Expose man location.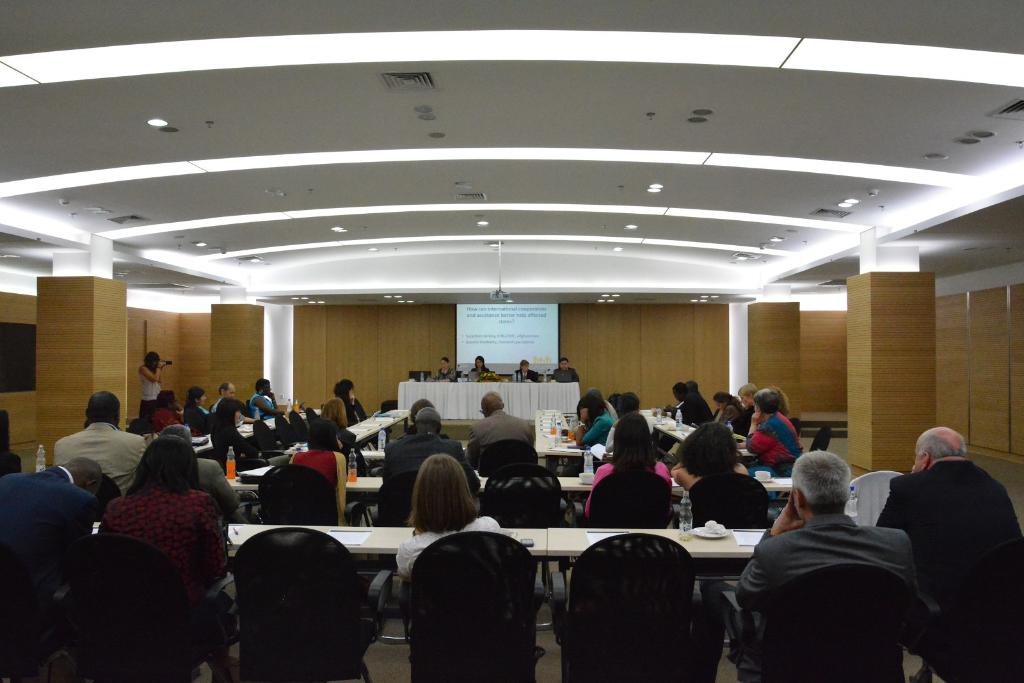
Exposed at <region>732, 449, 922, 682</region>.
